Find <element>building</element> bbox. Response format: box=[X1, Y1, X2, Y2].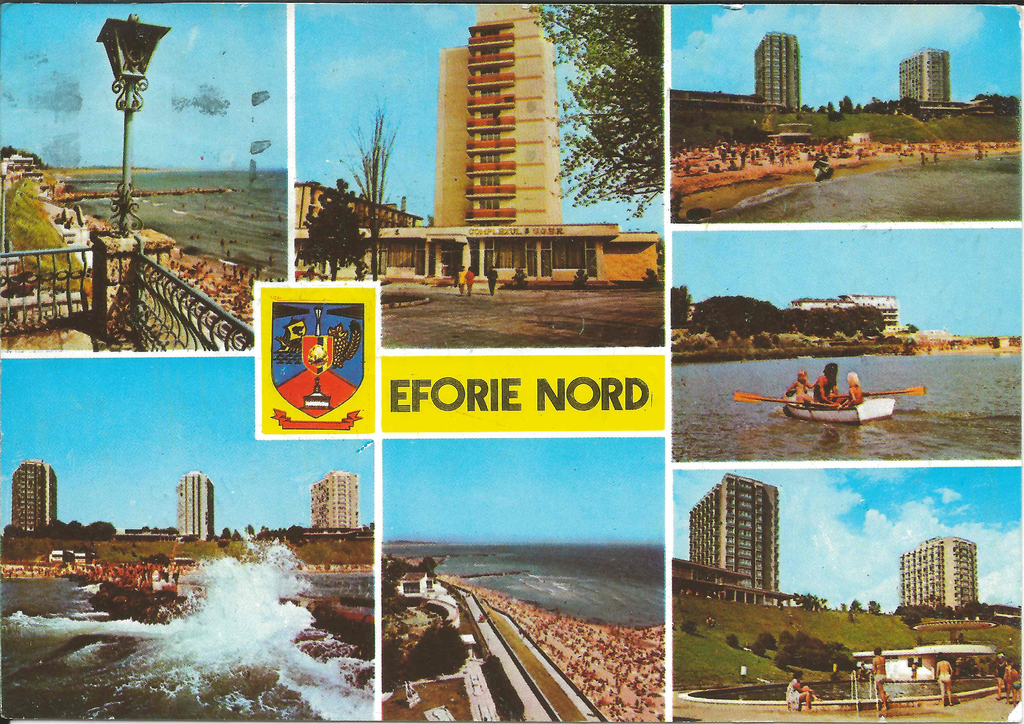
box=[900, 531, 980, 609].
